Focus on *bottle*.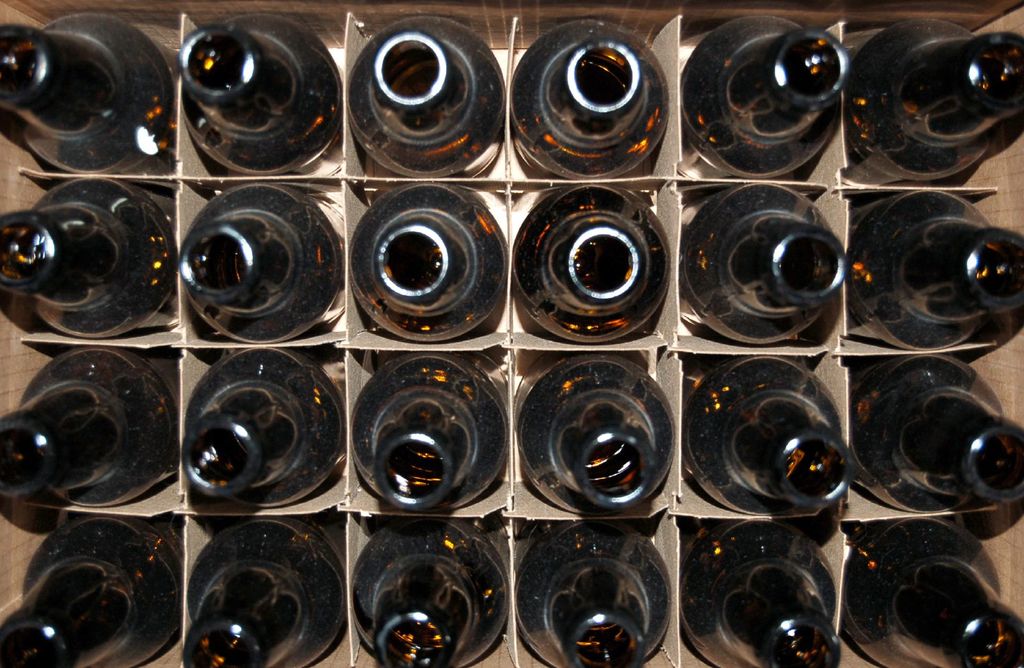
Focused at x1=347, y1=514, x2=507, y2=667.
